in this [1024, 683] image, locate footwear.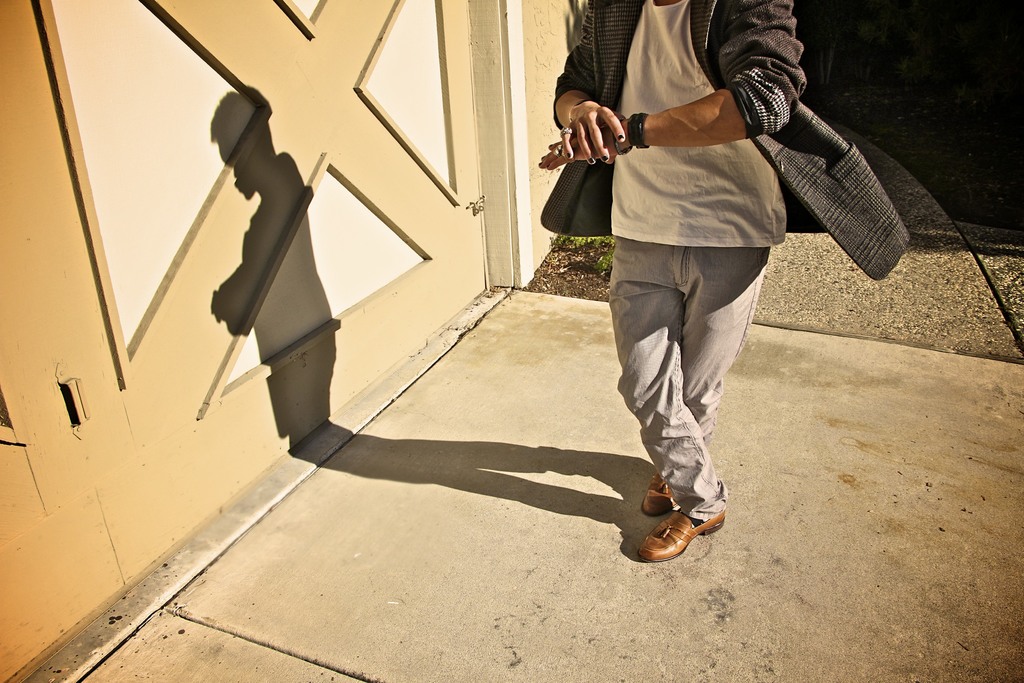
Bounding box: (639,497,719,569).
